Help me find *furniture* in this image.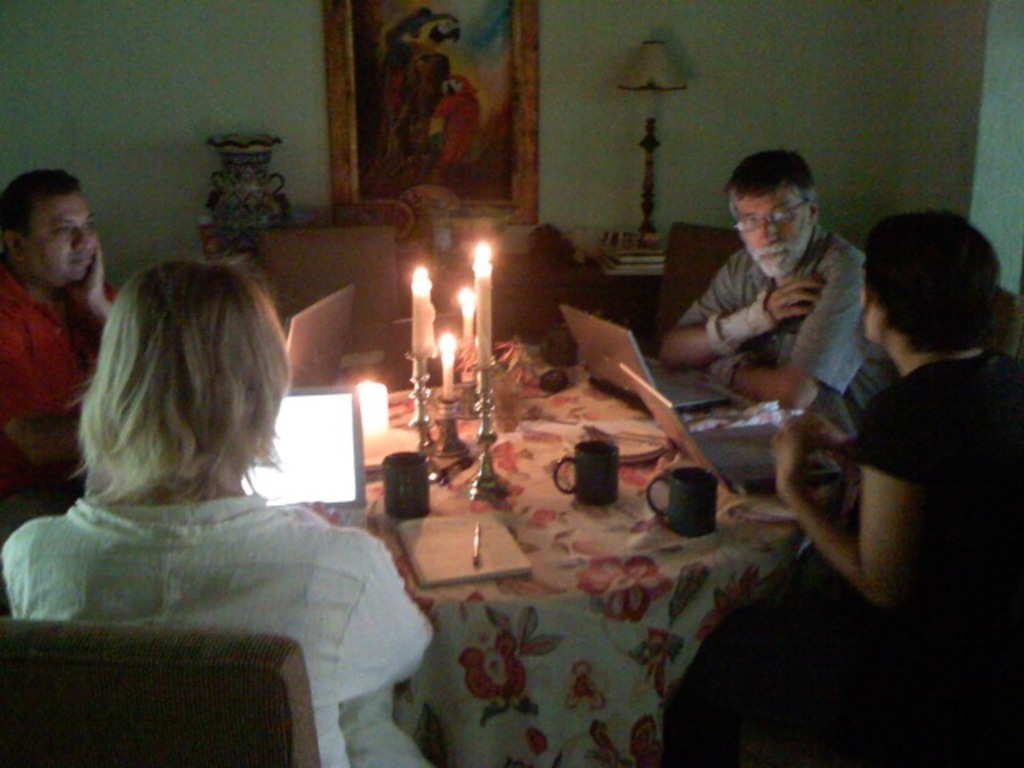
Found it: (x1=270, y1=347, x2=845, y2=766).
